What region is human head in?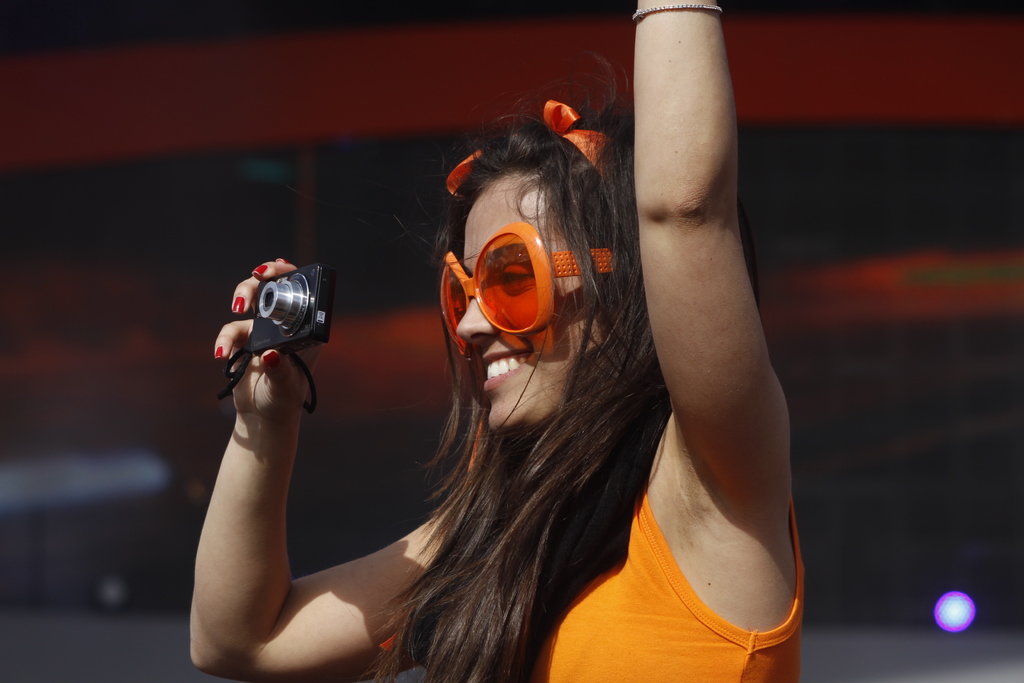
(440,123,650,438).
